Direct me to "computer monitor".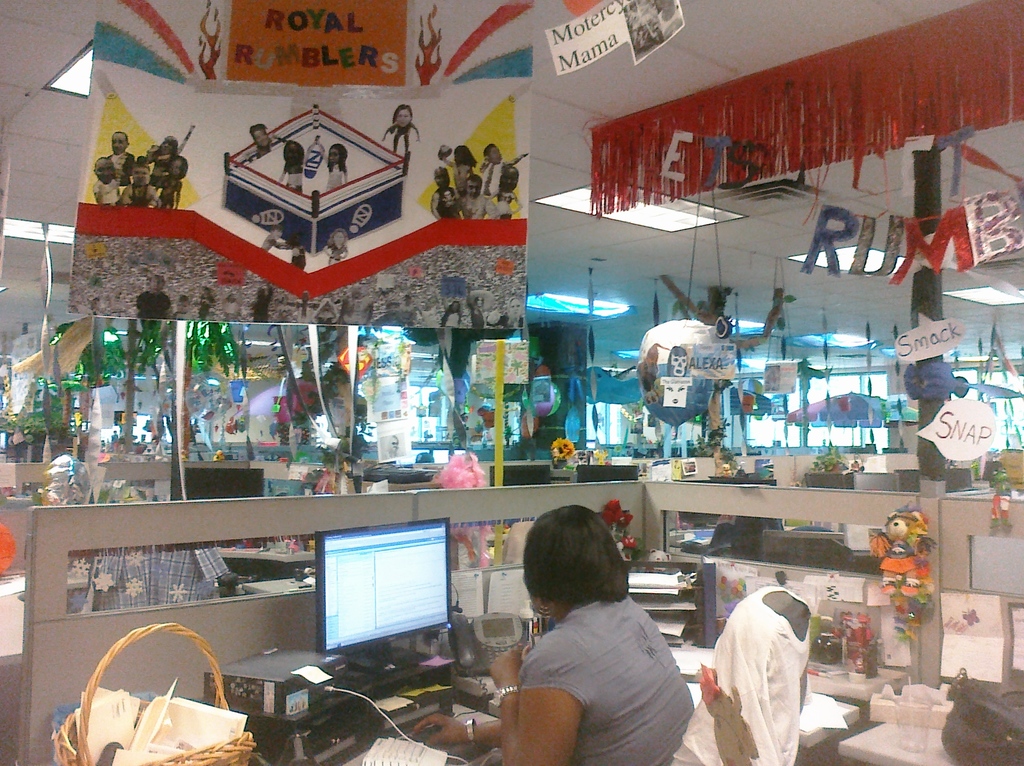
Direction: left=795, top=472, right=850, bottom=488.
